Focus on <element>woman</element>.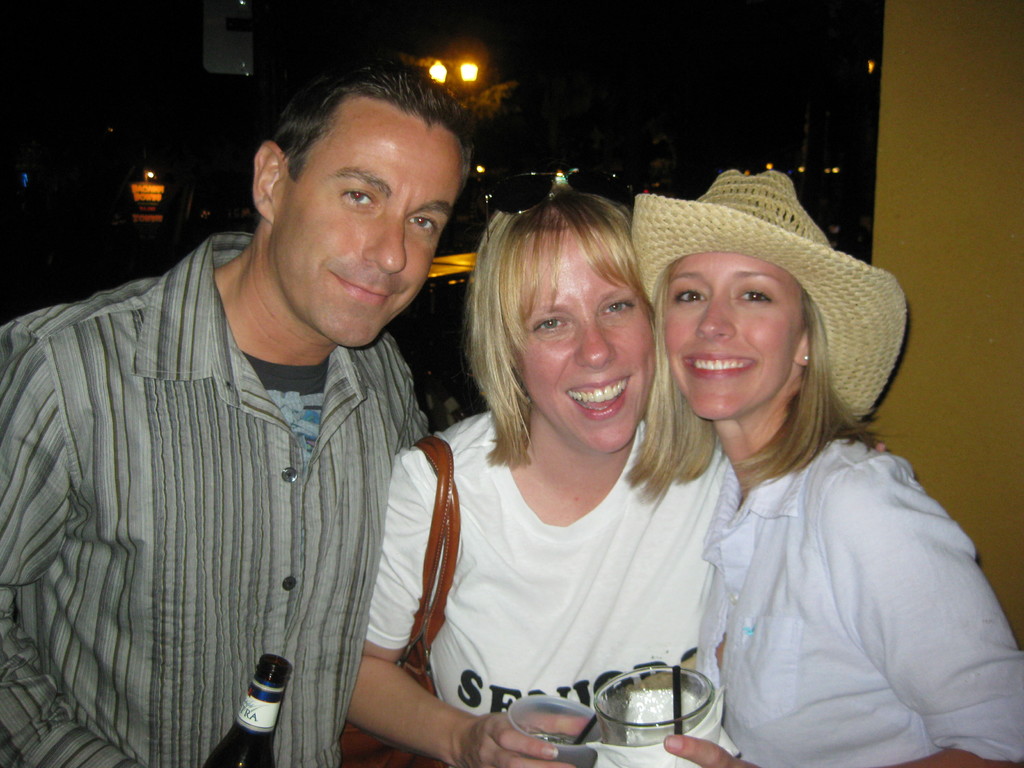
Focused at pyautogui.locateOnScreen(605, 161, 1023, 767).
